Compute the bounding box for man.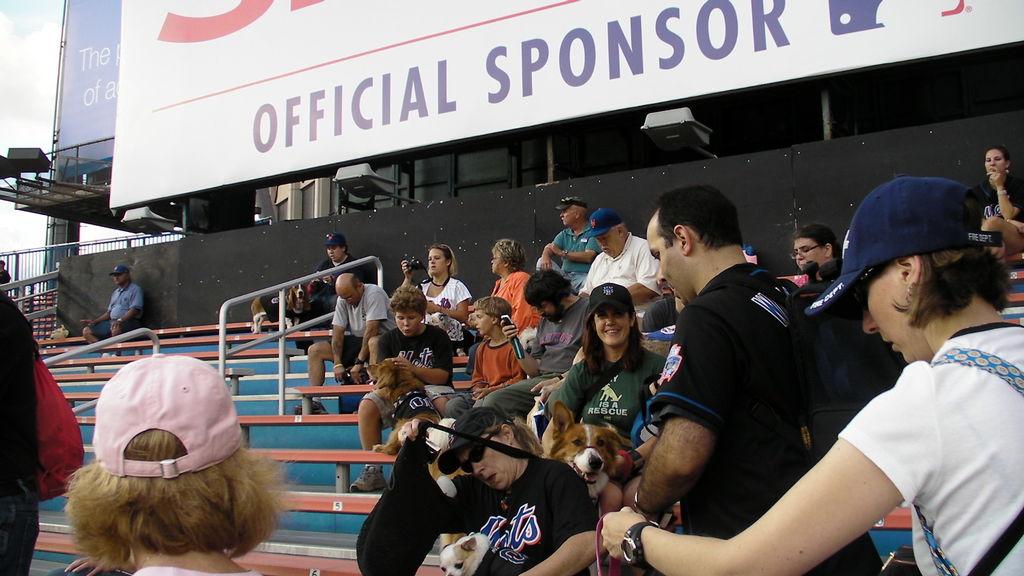
80/263/143/360.
